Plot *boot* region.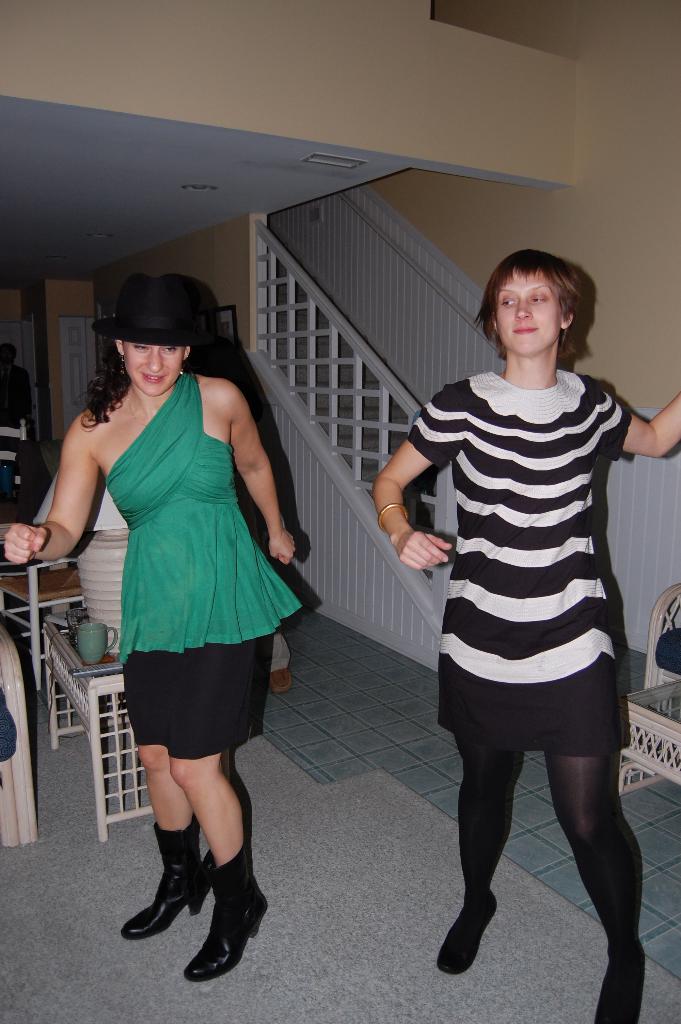
Plotted at <region>175, 845, 272, 980</region>.
